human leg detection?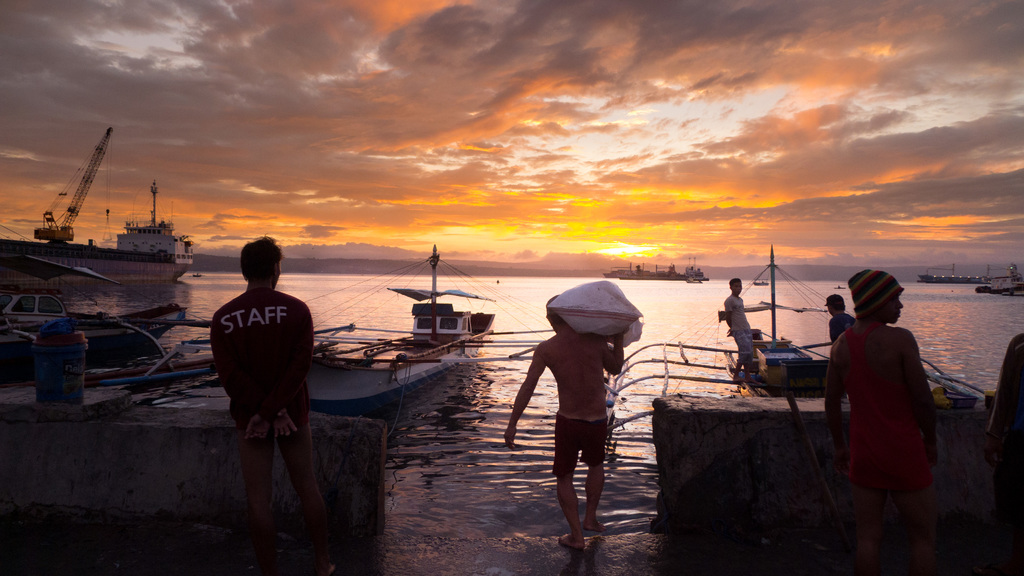
l=890, t=472, r=933, b=568
